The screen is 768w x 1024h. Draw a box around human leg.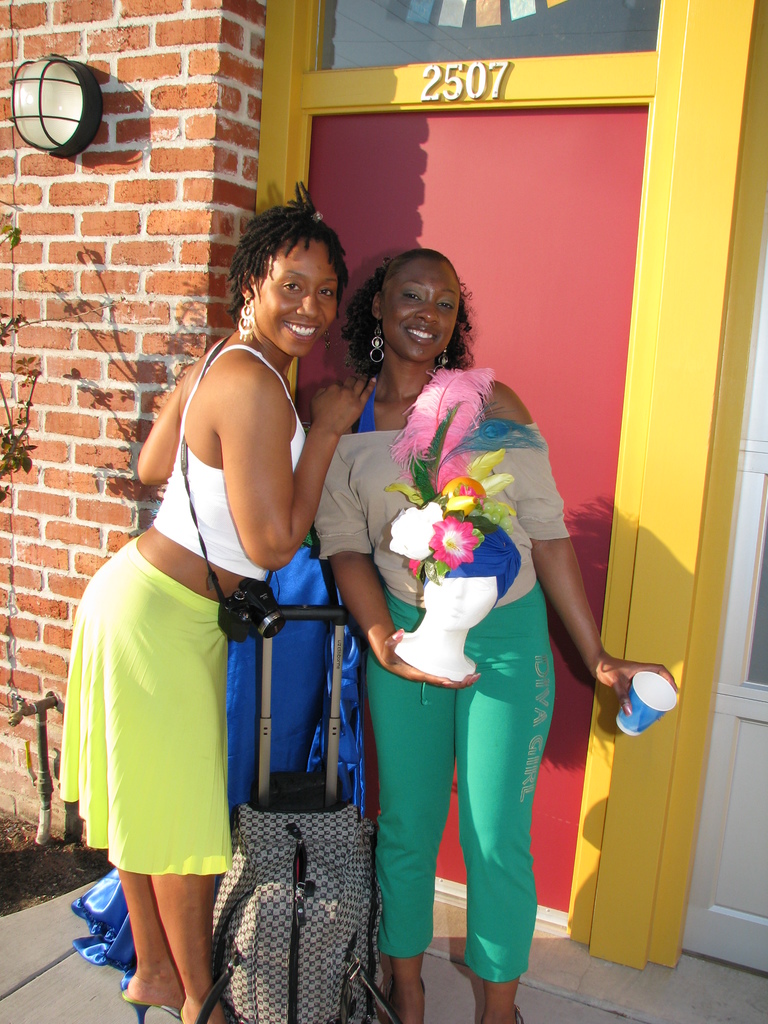
{"left": 152, "top": 879, "right": 238, "bottom": 1023}.
